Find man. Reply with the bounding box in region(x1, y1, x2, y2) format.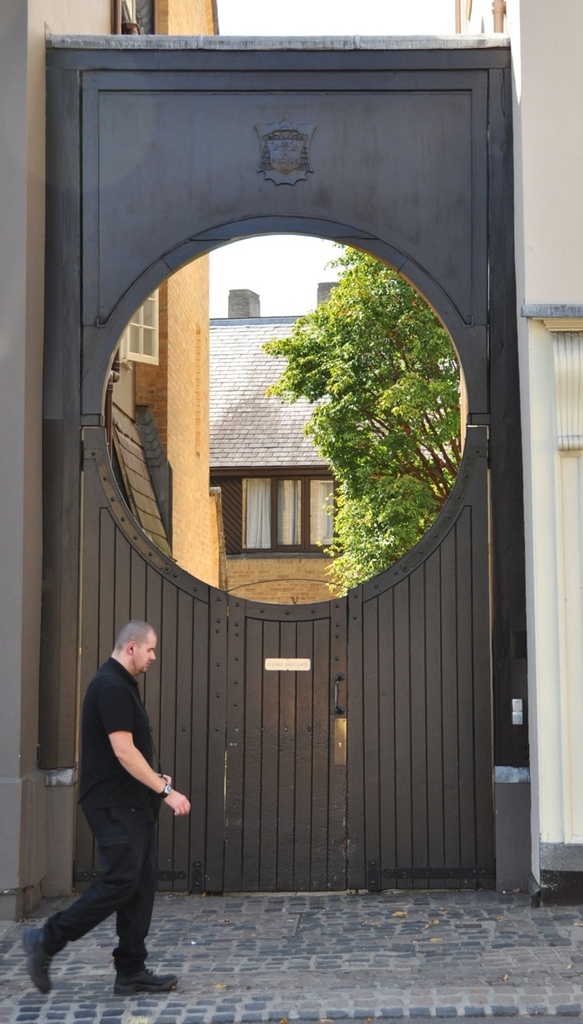
region(15, 611, 199, 992).
